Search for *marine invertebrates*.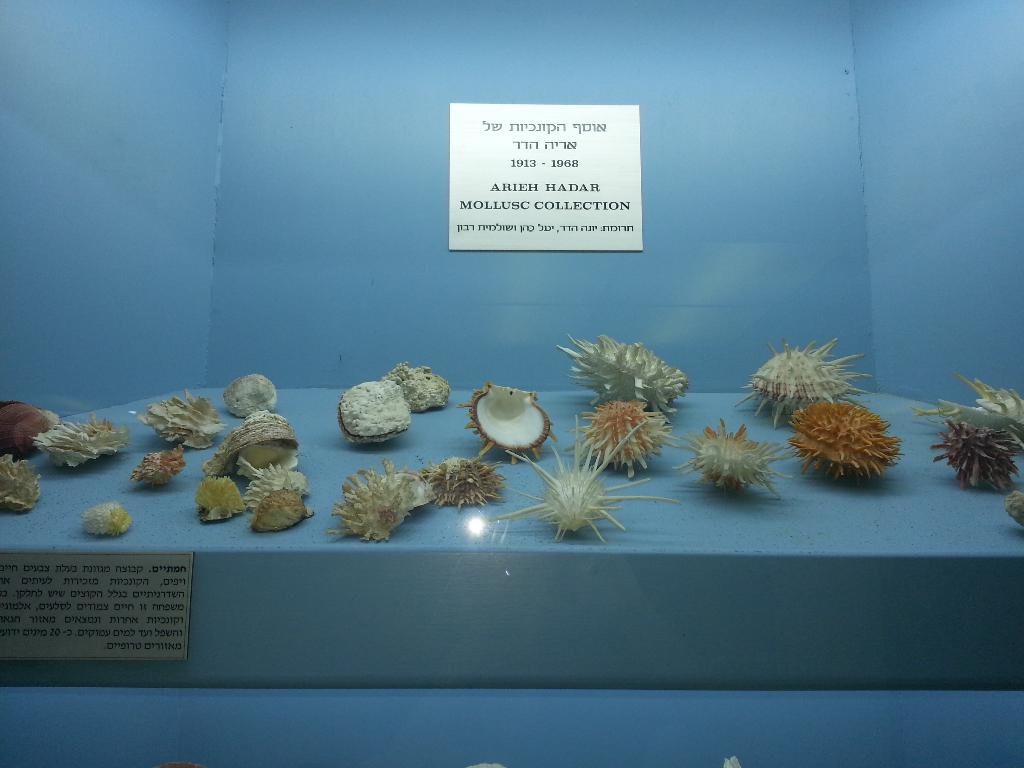
Found at (left=207, top=402, right=316, bottom=470).
